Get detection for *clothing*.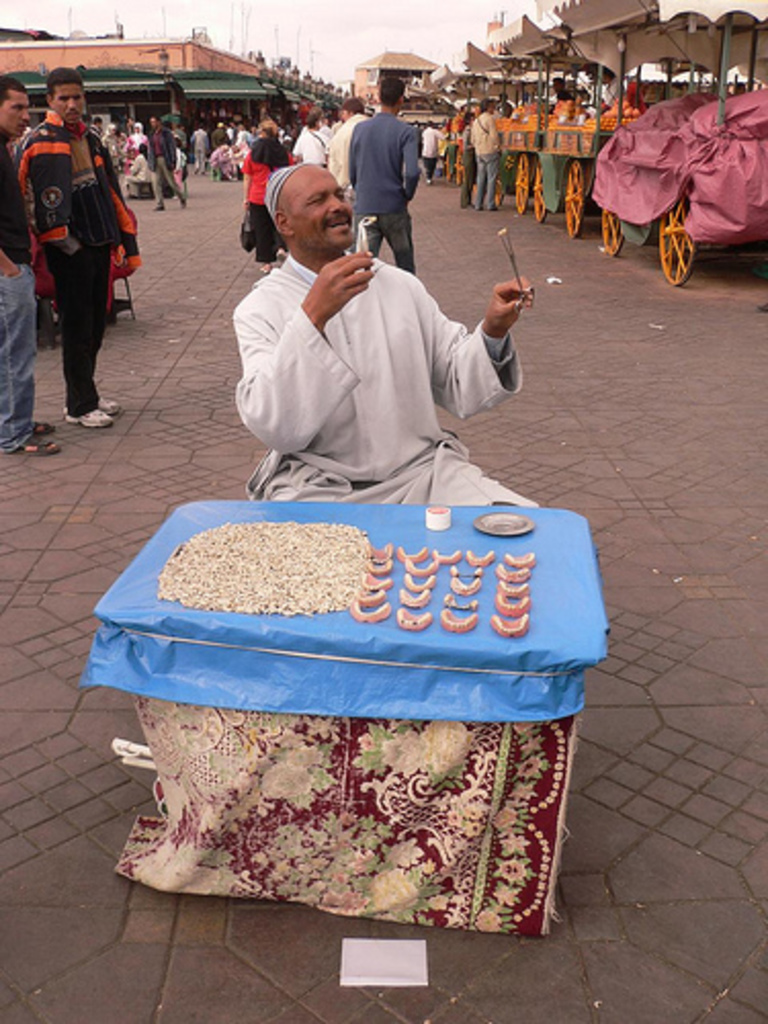
Detection: x1=475 y1=113 x2=496 y2=199.
